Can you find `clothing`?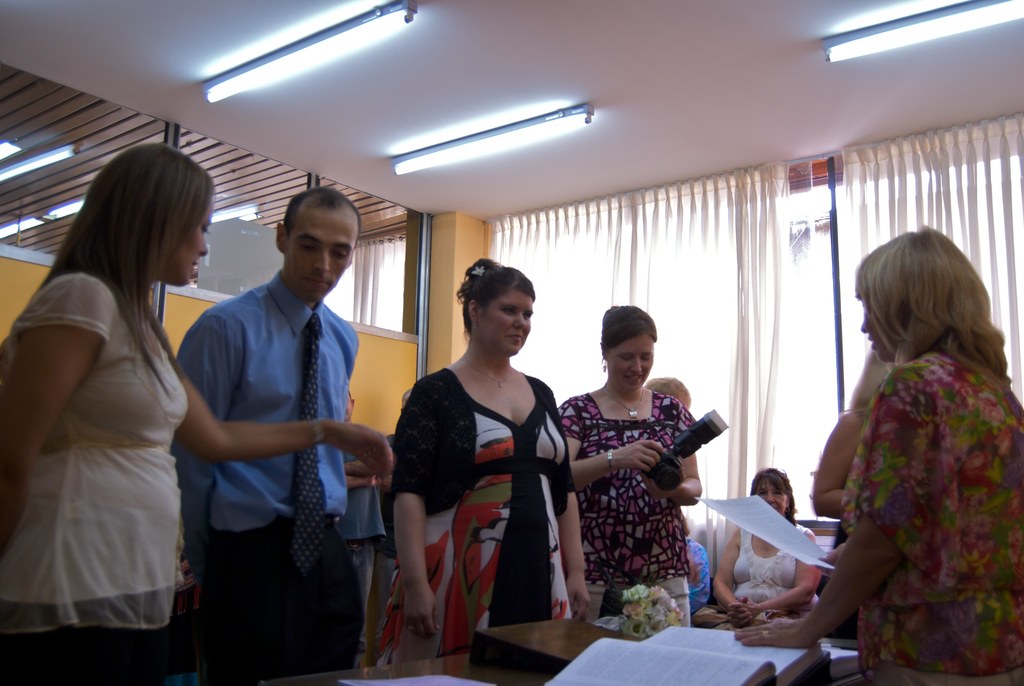
Yes, bounding box: bbox=[170, 267, 364, 685].
